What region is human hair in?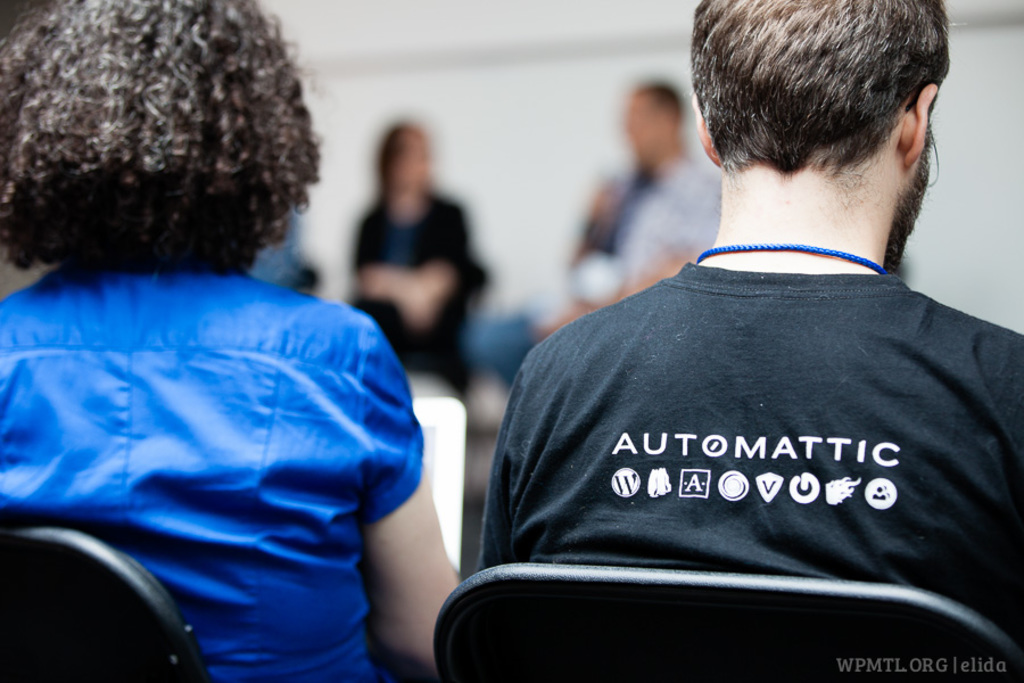
686:0:949:192.
